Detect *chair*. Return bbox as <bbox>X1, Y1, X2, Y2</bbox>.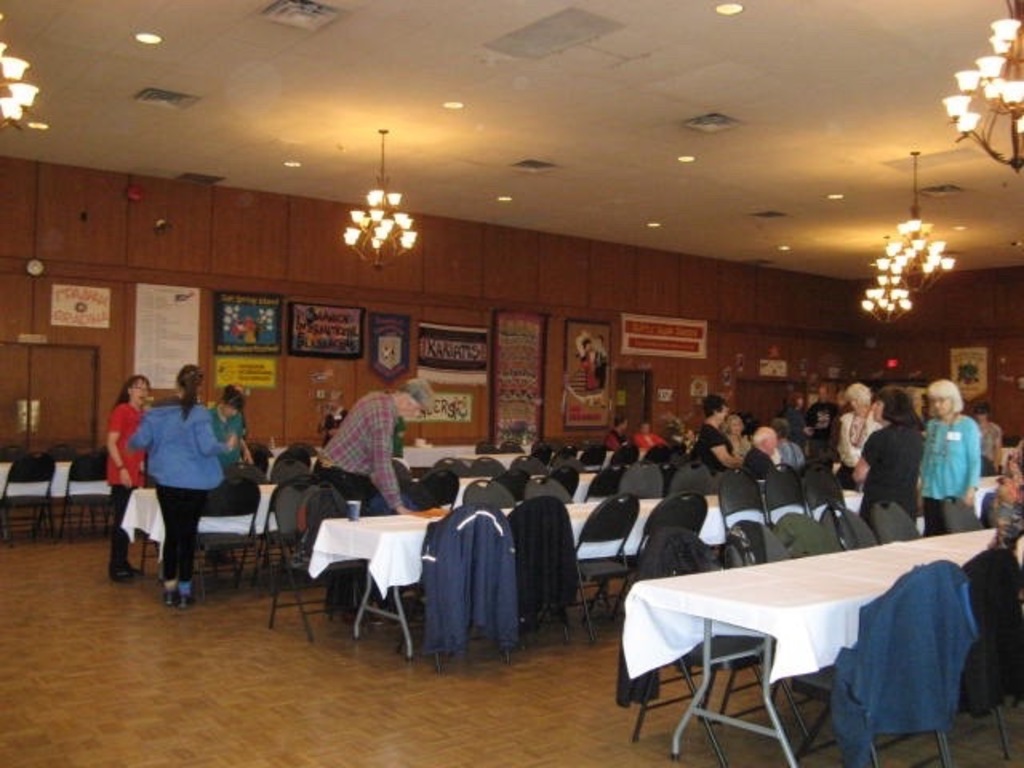
<bbox>621, 488, 712, 622</bbox>.
